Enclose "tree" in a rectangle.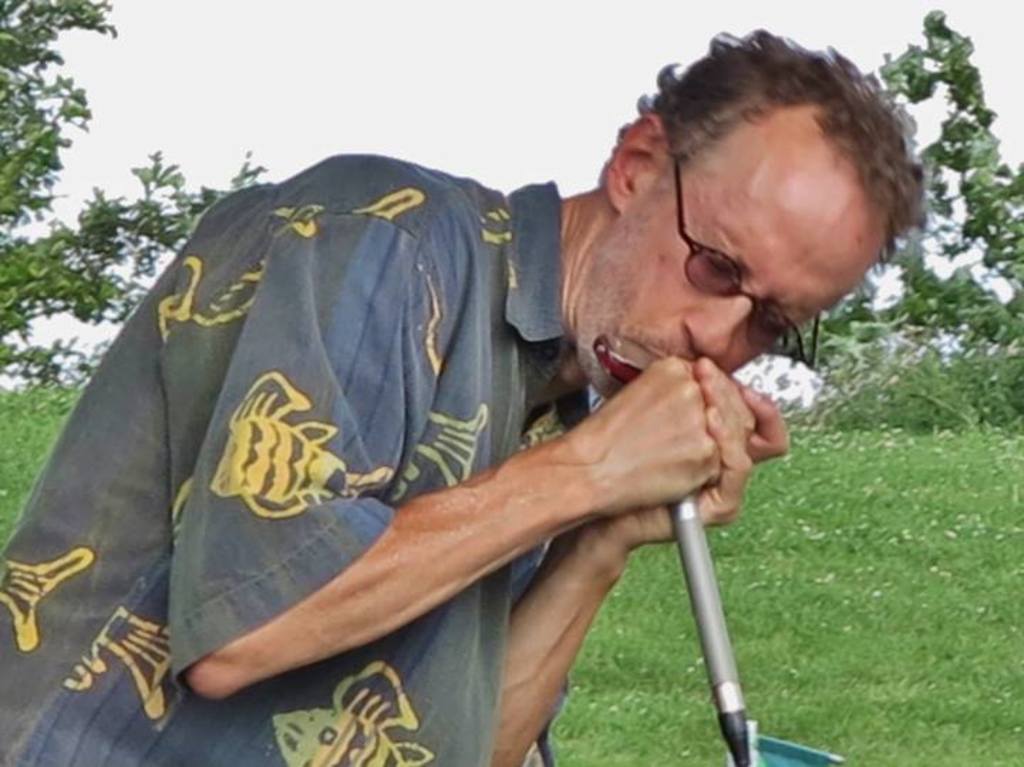
0/0/273/396.
